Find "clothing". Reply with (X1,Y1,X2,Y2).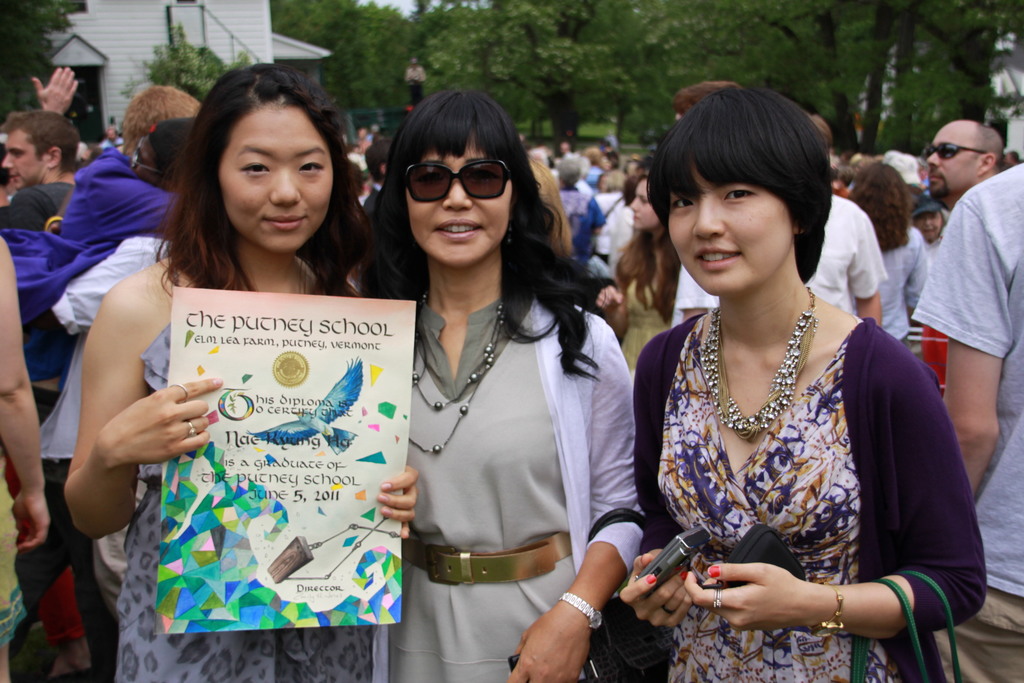
(127,330,363,682).
